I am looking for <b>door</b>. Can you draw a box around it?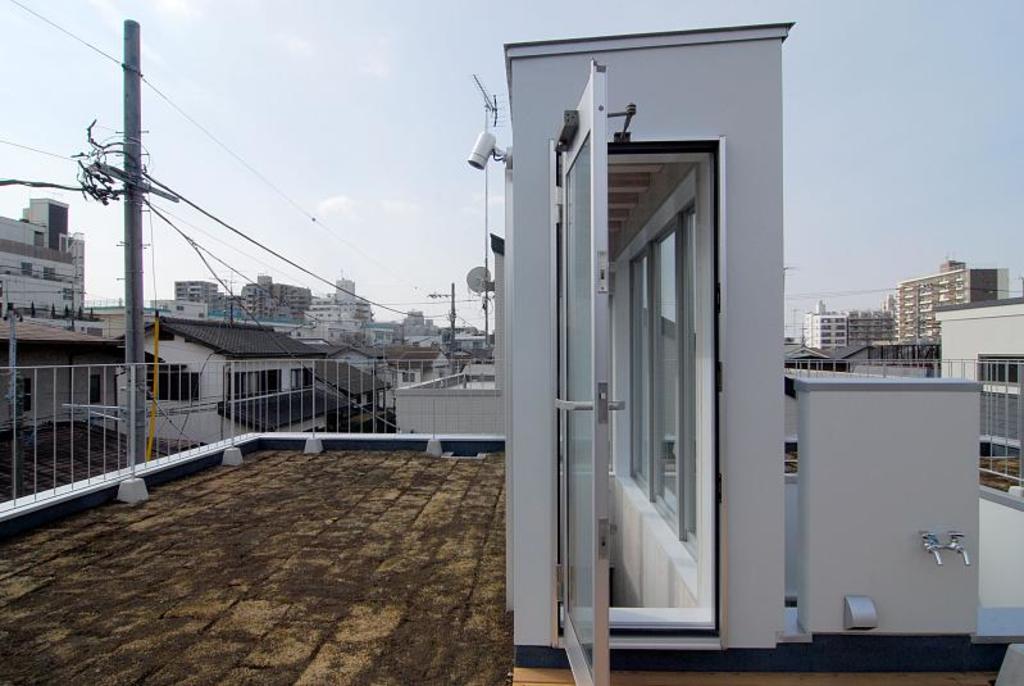
Sure, the bounding box is locate(523, 21, 752, 685).
